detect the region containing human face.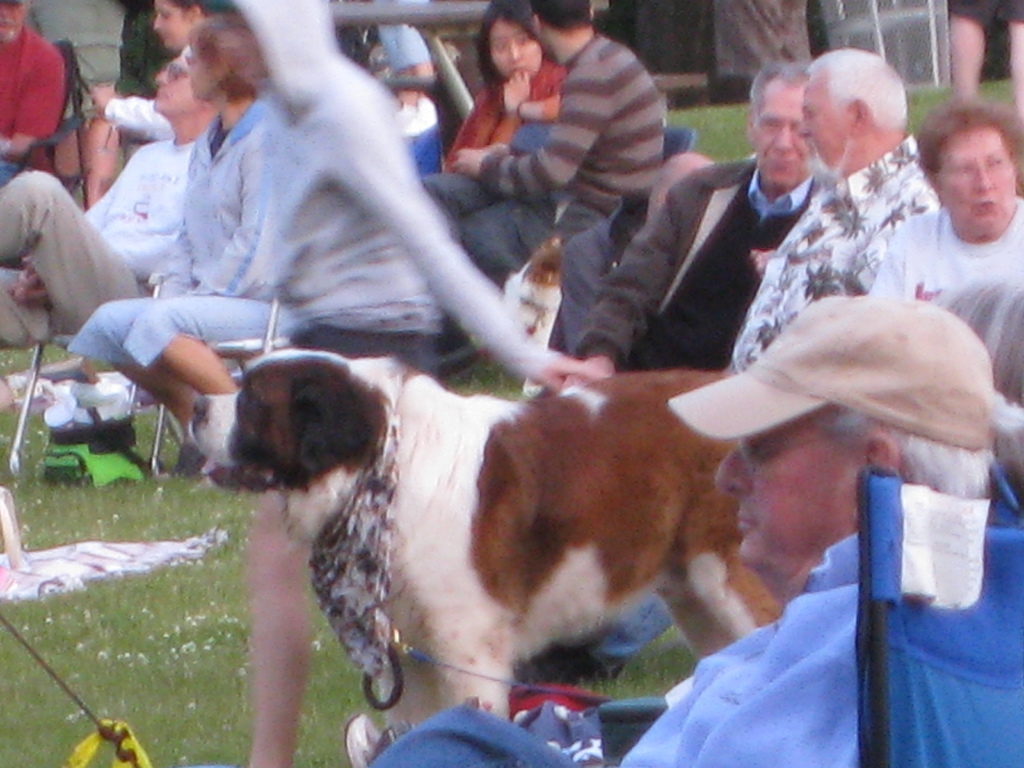
locate(755, 84, 810, 185).
